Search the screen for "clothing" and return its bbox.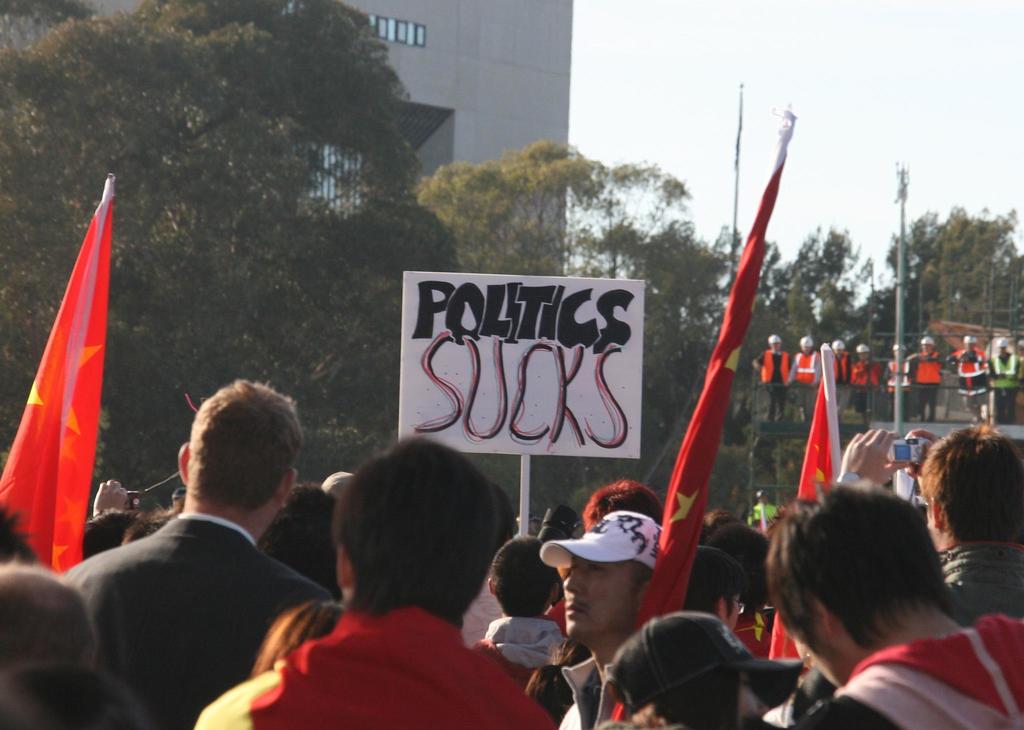
Found: bbox=[836, 348, 847, 415].
